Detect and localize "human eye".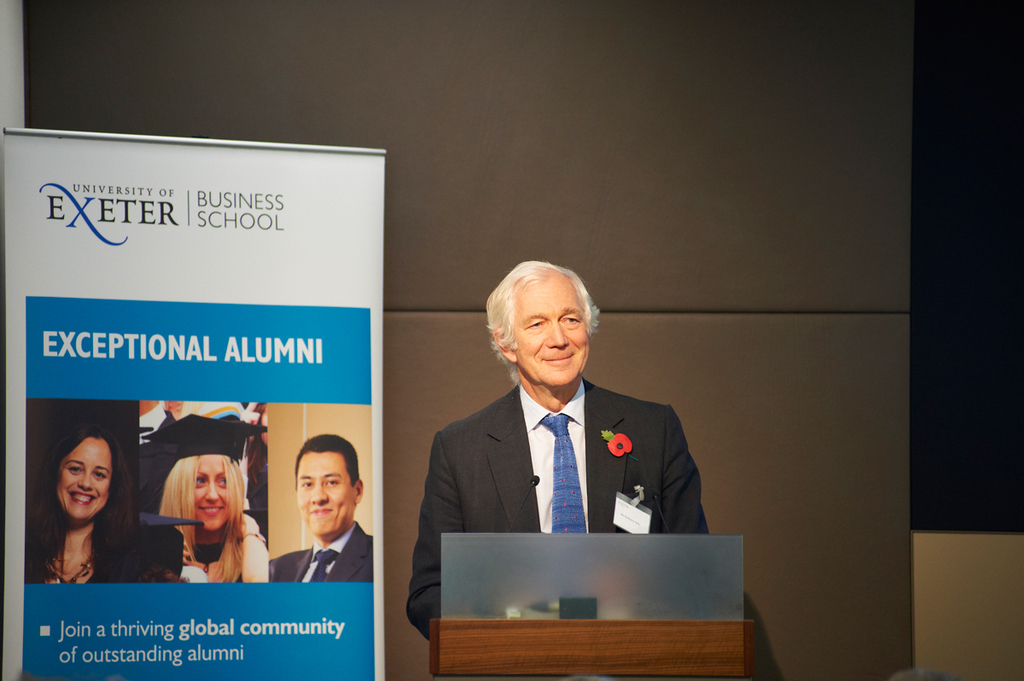
Localized at Rect(323, 479, 337, 488).
